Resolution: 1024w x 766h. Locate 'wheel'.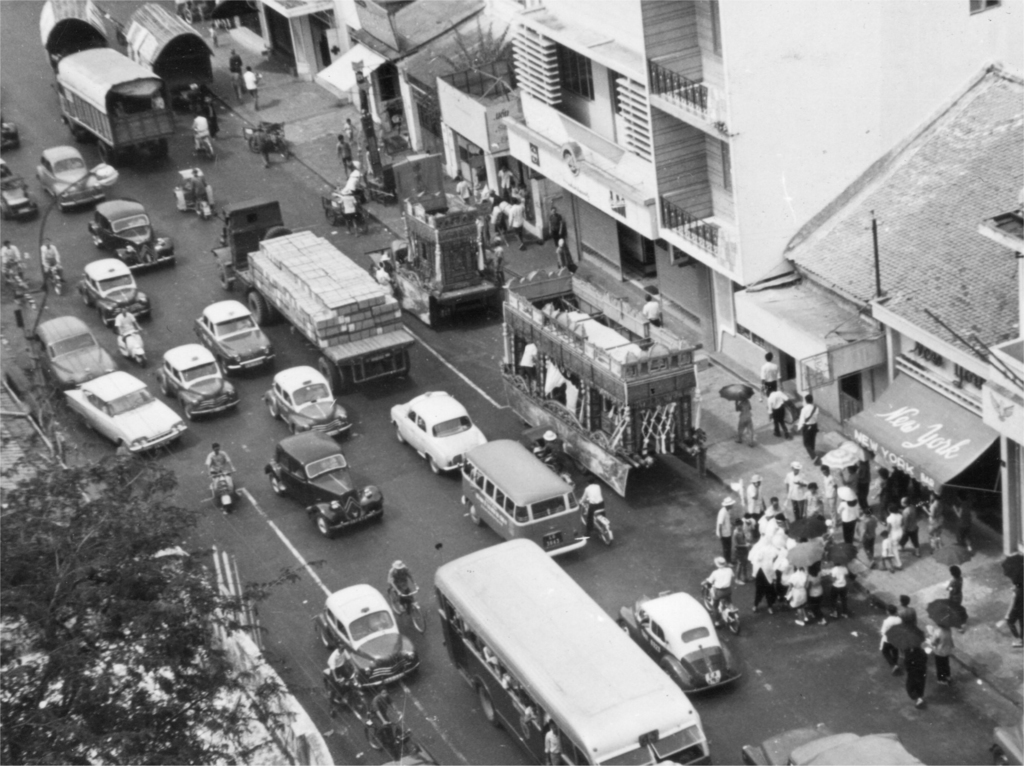
{"x1": 703, "y1": 585, "x2": 717, "y2": 615}.
